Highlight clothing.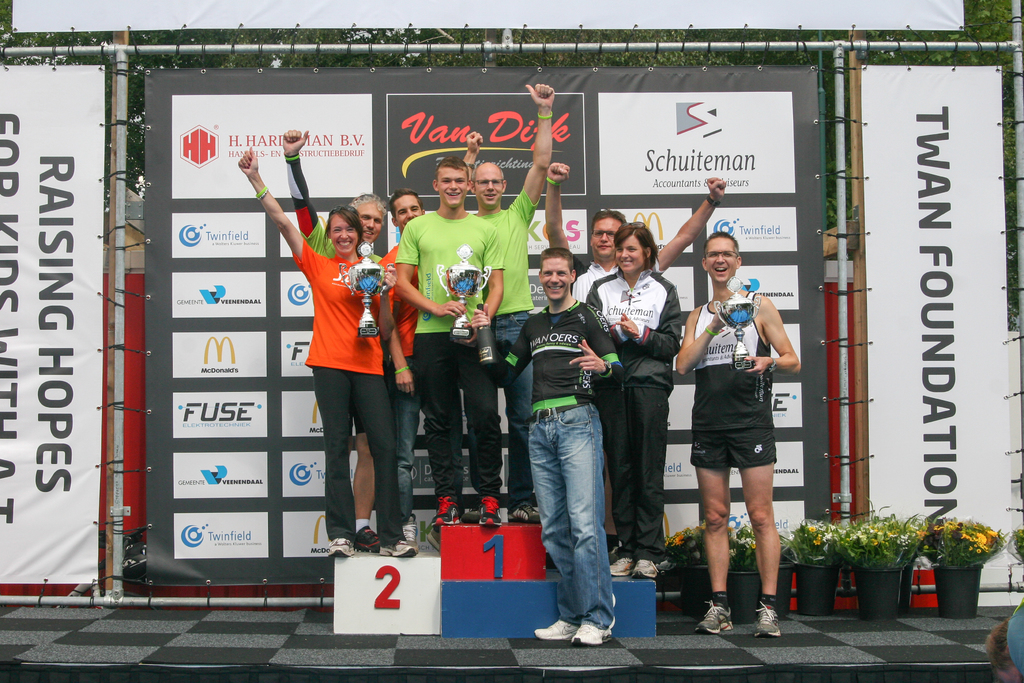
Highlighted region: Rect(590, 264, 673, 575).
